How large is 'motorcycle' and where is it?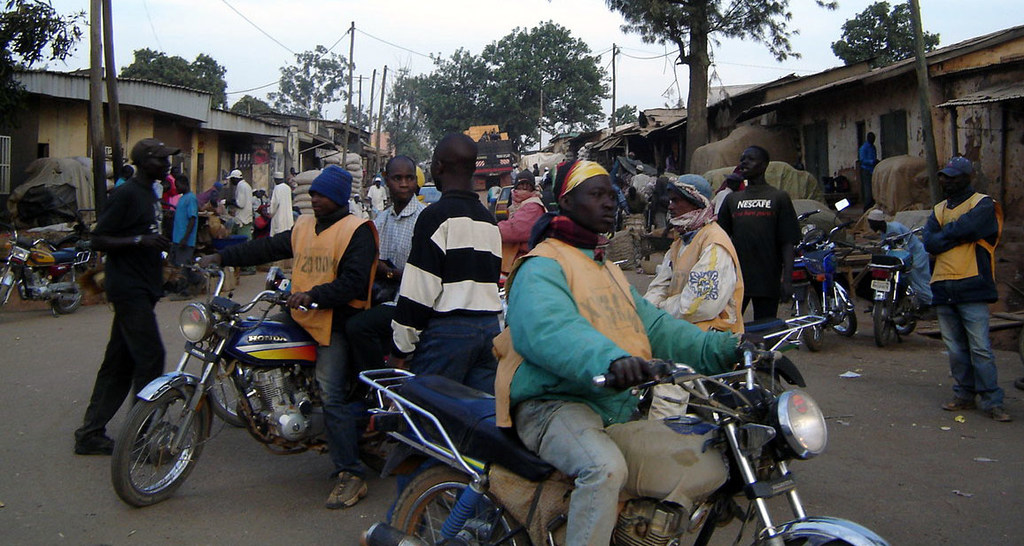
Bounding box: (left=870, top=228, right=927, bottom=345).
